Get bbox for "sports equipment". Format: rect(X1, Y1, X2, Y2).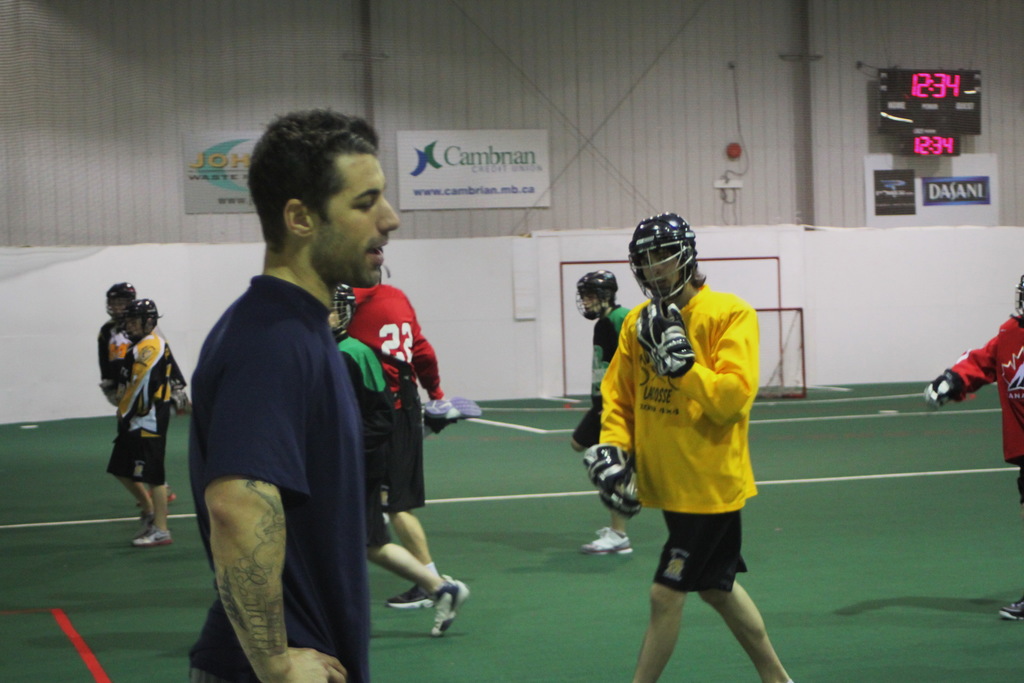
rect(122, 296, 159, 341).
